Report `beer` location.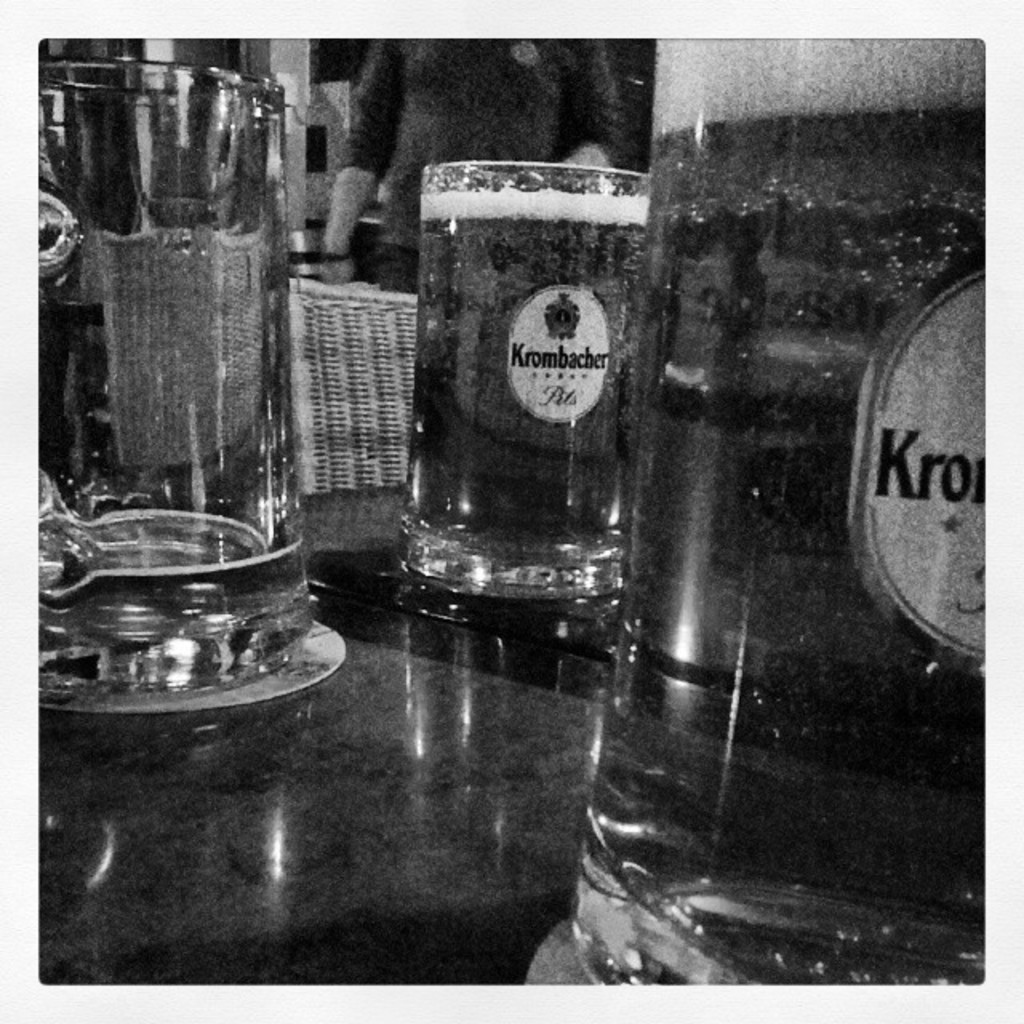
Report: <box>32,45,349,558</box>.
